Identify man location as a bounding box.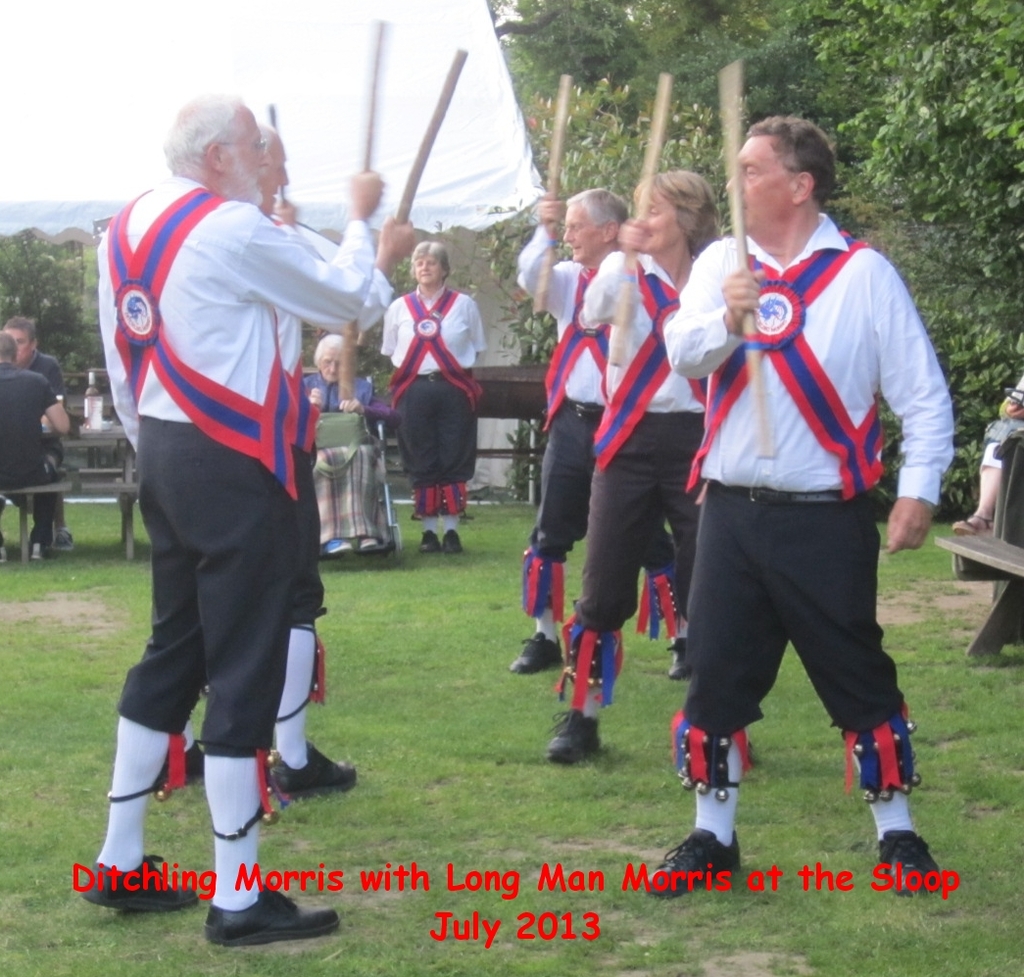
bbox=[512, 189, 630, 682].
